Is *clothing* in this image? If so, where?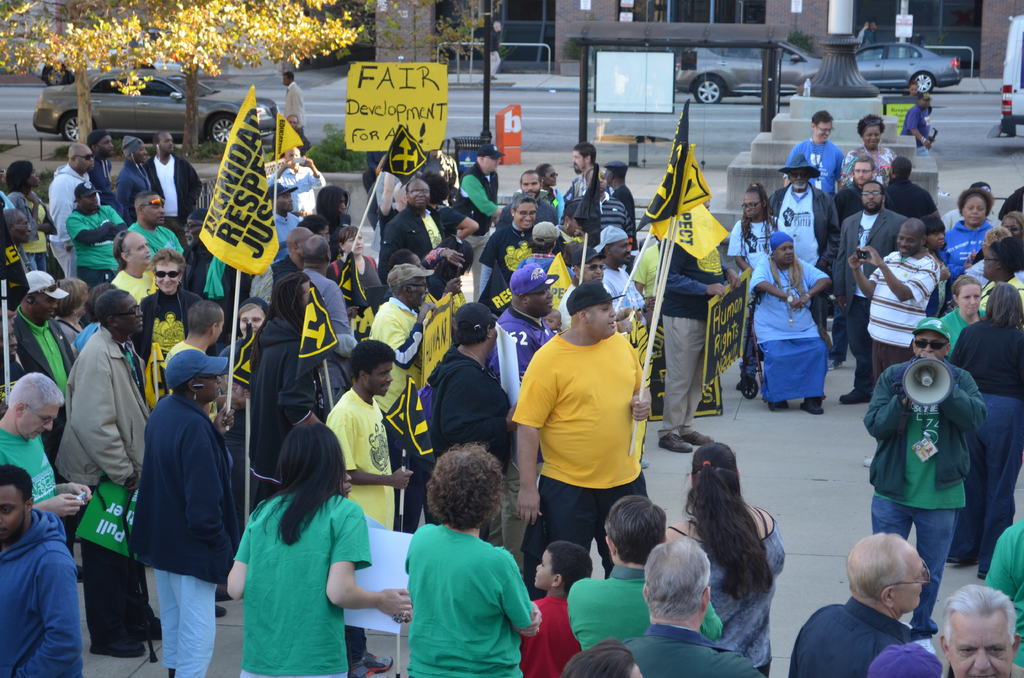
Yes, at locate(6, 188, 48, 312).
